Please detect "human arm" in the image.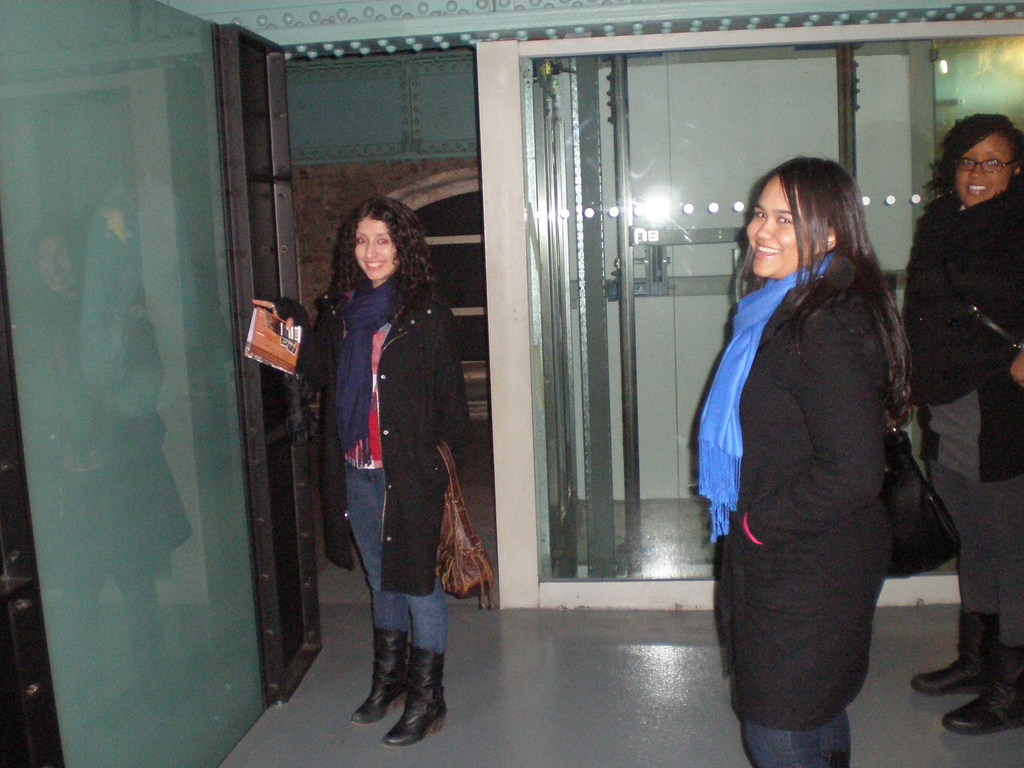
[260, 296, 333, 393].
